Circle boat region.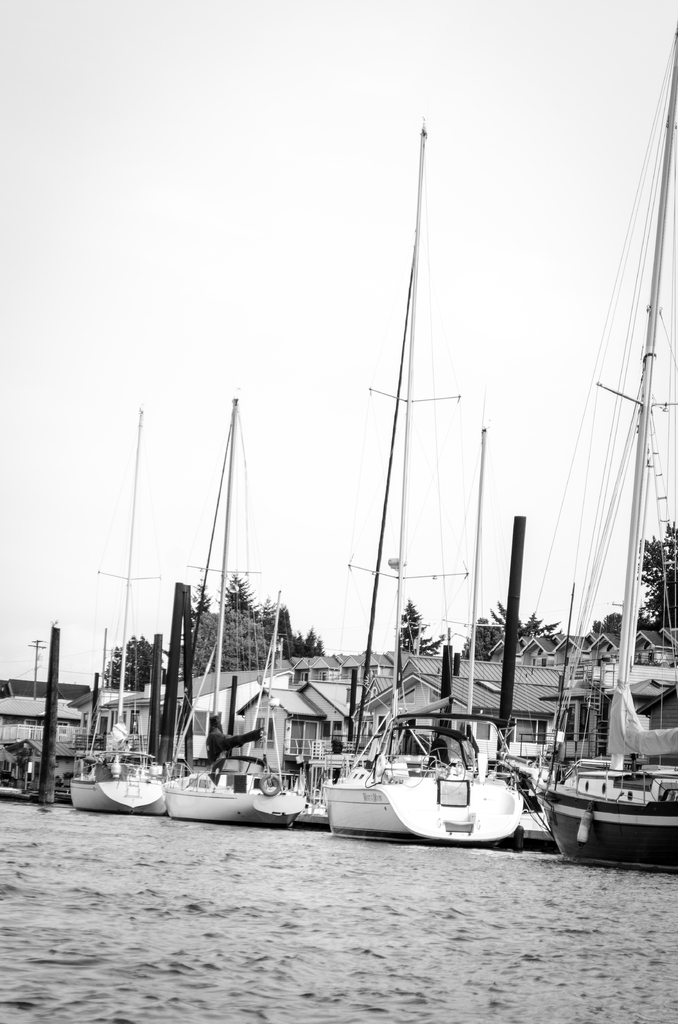
Region: x1=523, y1=17, x2=677, y2=868.
